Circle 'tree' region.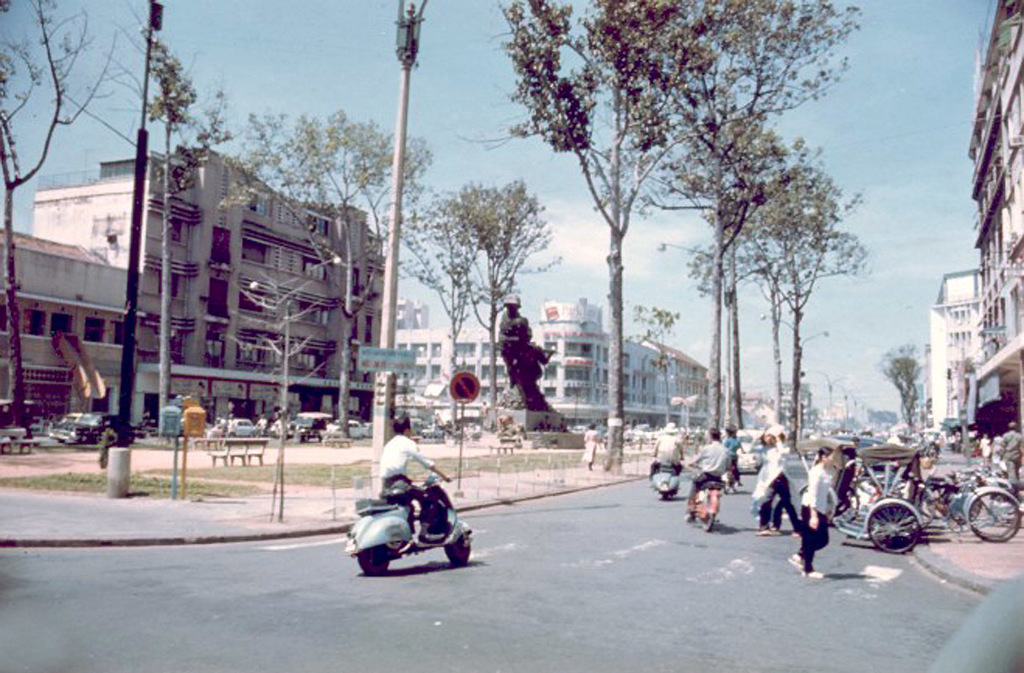
Region: rect(747, 157, 866, 469).
